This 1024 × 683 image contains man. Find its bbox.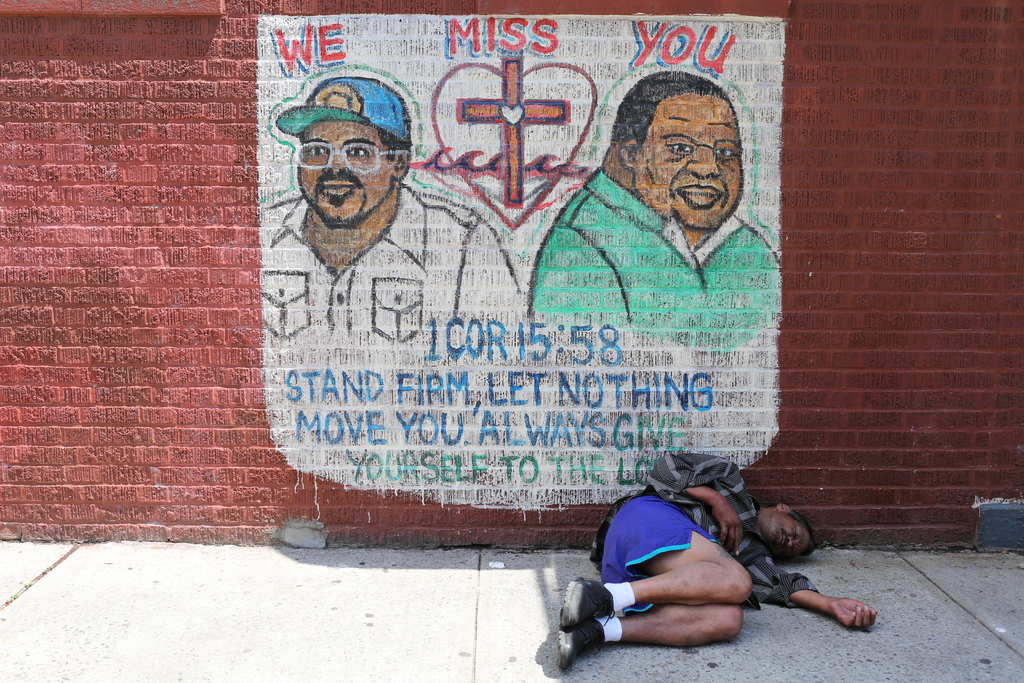
x1=532 y1=71 x2=782 y2=350.
